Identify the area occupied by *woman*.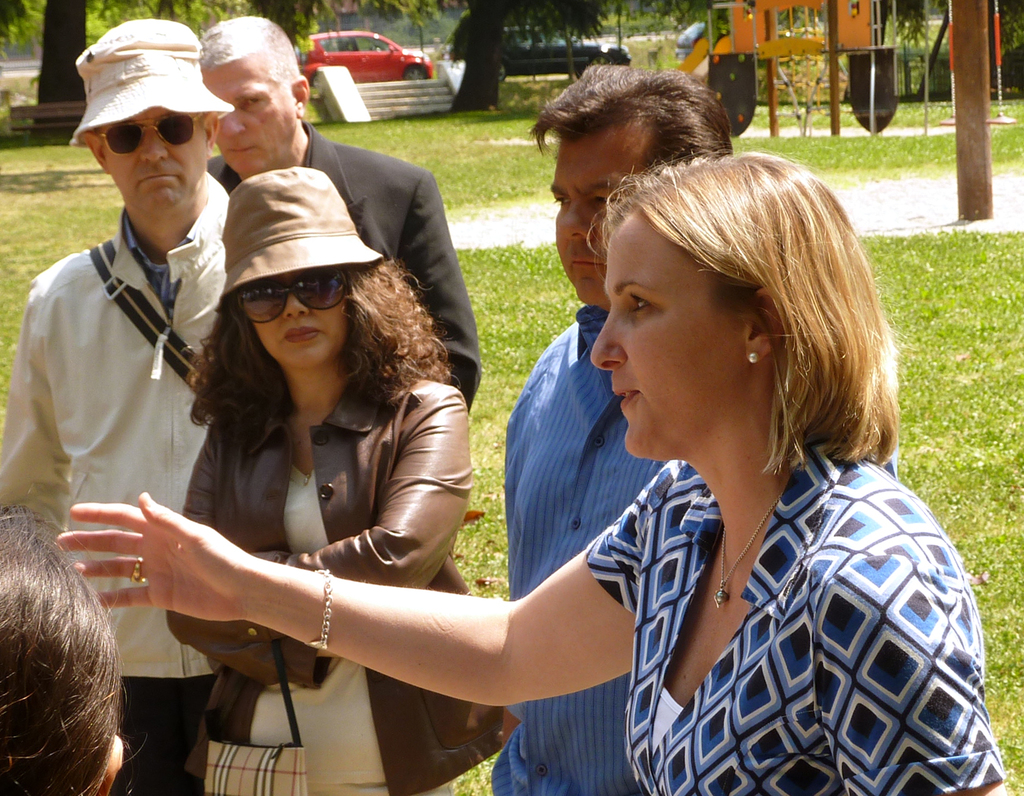
Area: <region>36, 158, 1023, 795</region>.
